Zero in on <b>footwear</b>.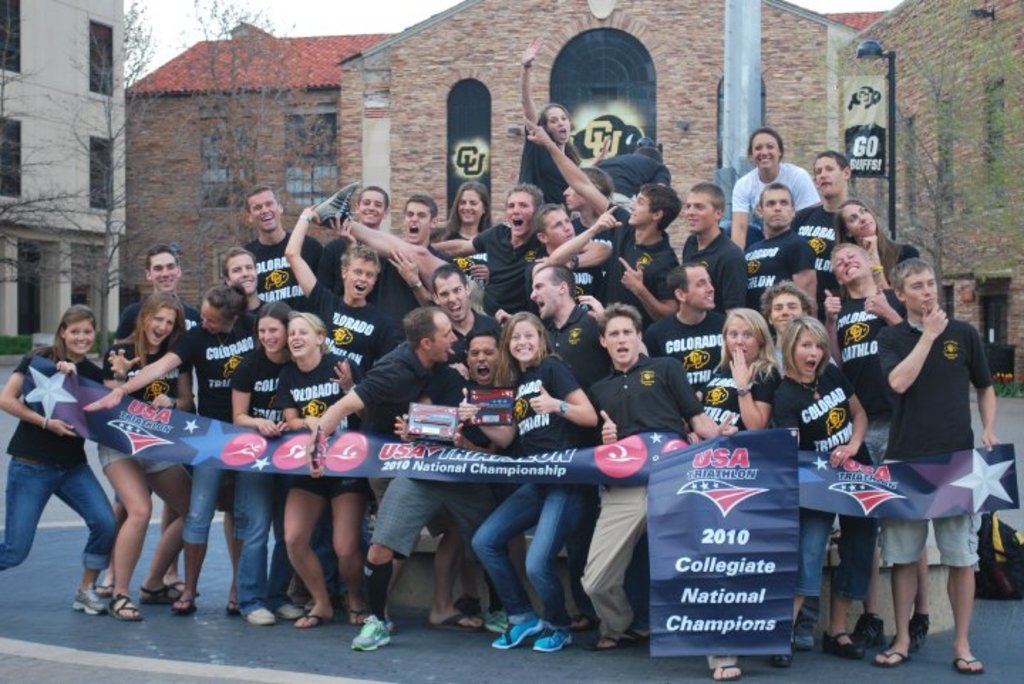
Zeroed in: locate(586, 630, 631, 648).
